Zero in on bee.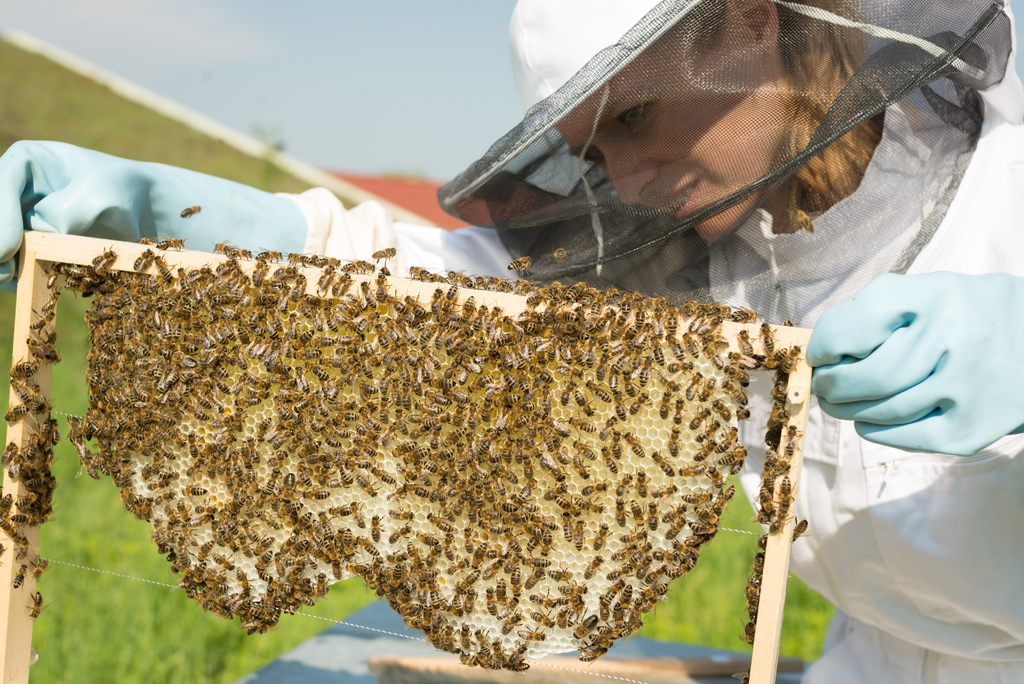
Zeroed in: crop(541, 412, 573, 438).
